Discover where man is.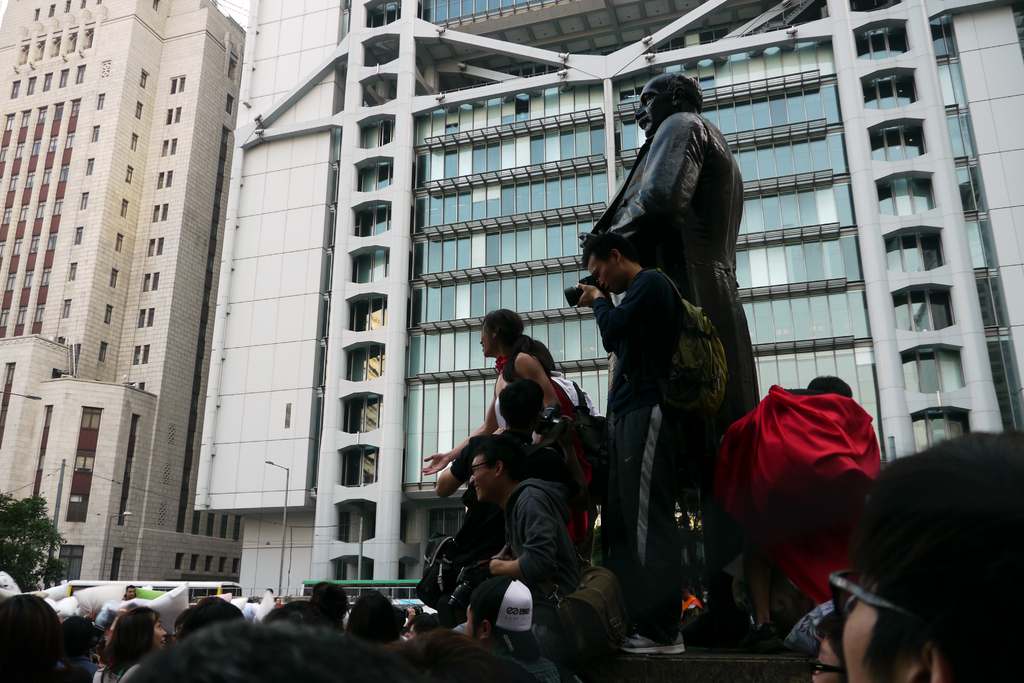
Discovered at [left=561, top=228, right=700, bottom=659].
